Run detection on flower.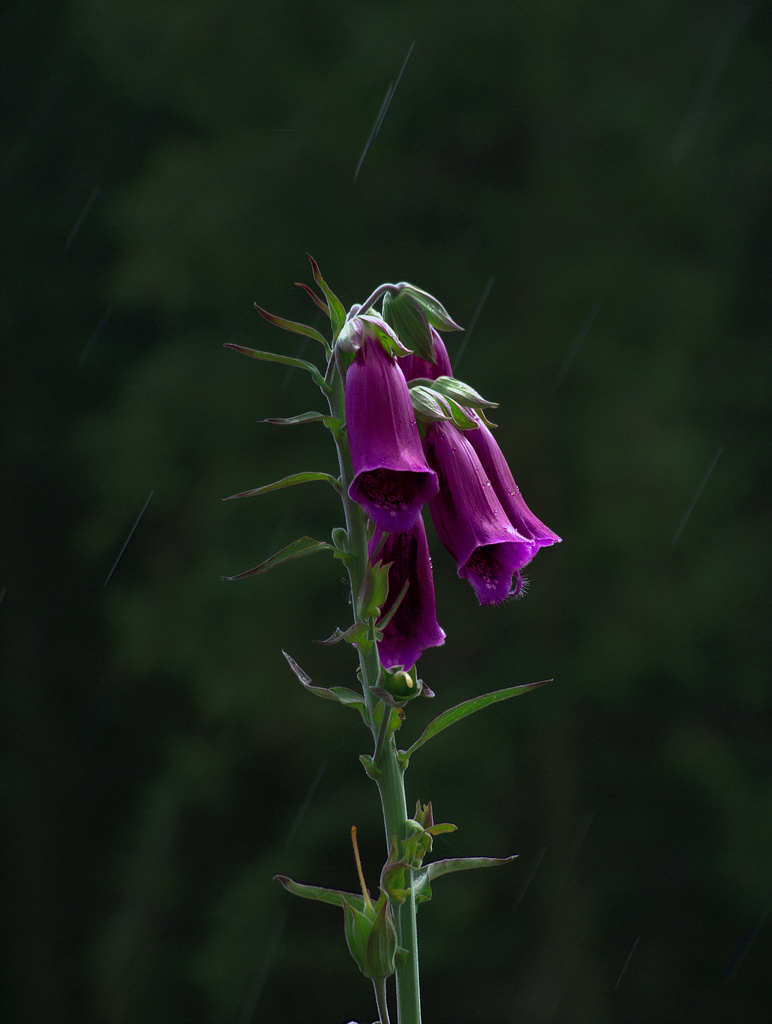
Result: Rect(356, 511, 445, 671).
